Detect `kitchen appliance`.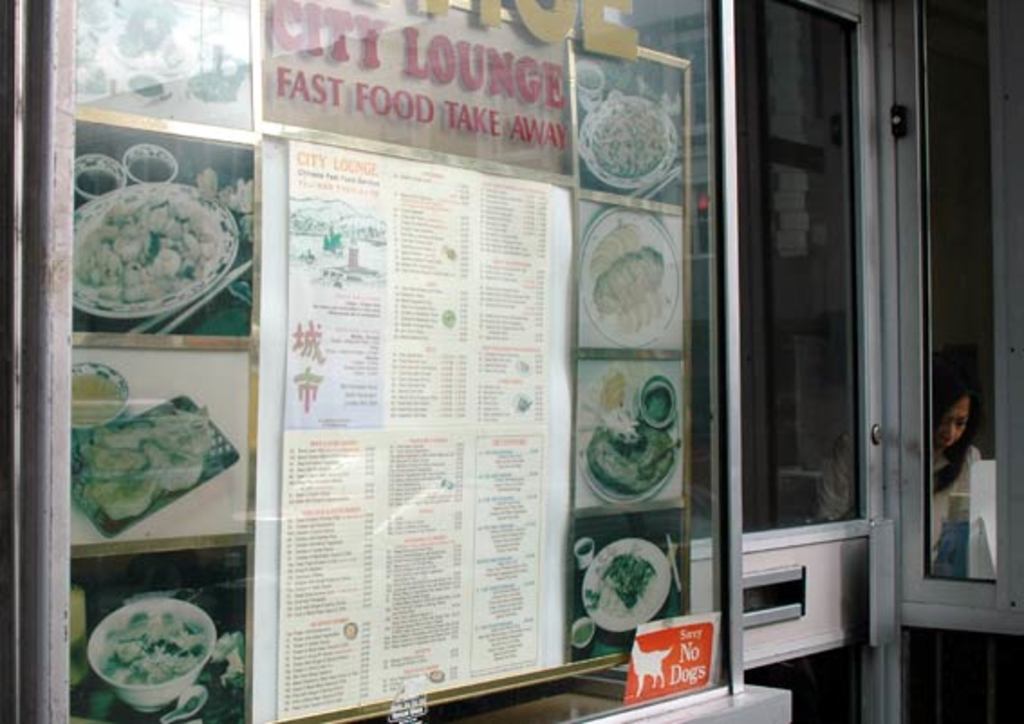
Detected at 583:94:665:175.
